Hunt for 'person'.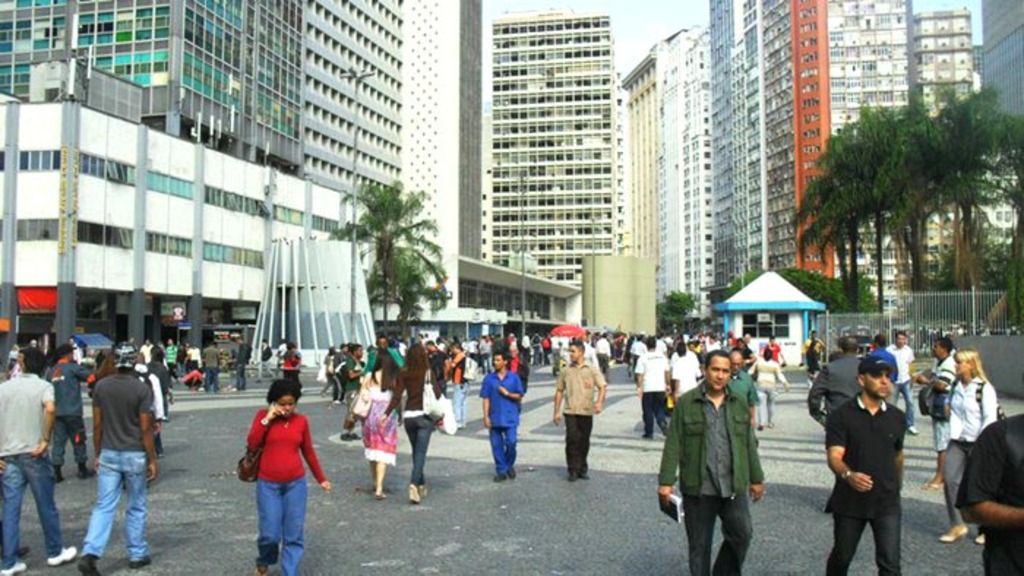
Hunted down at <bbox>941, 349, 1002, 542</bbox>.
